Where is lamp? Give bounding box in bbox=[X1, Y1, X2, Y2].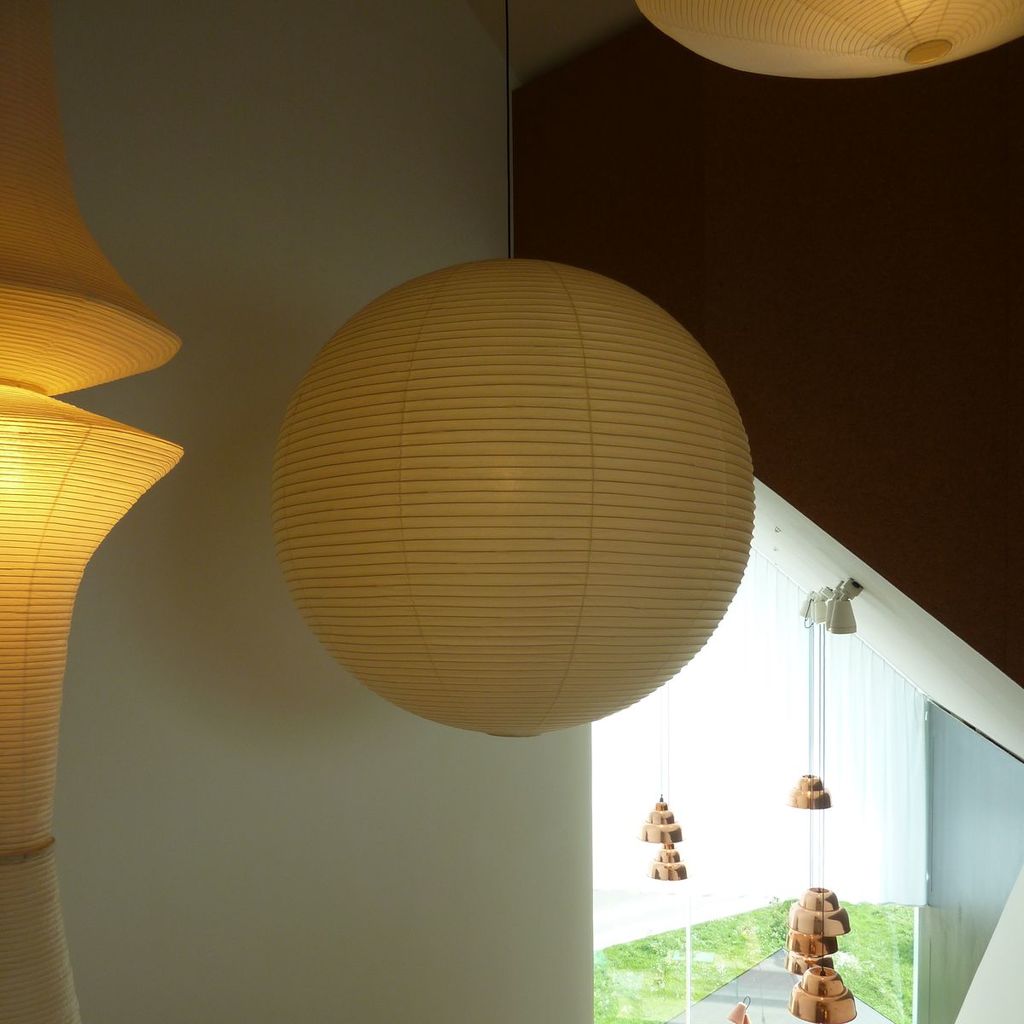
bbox=[649, 681, 692, 882].
